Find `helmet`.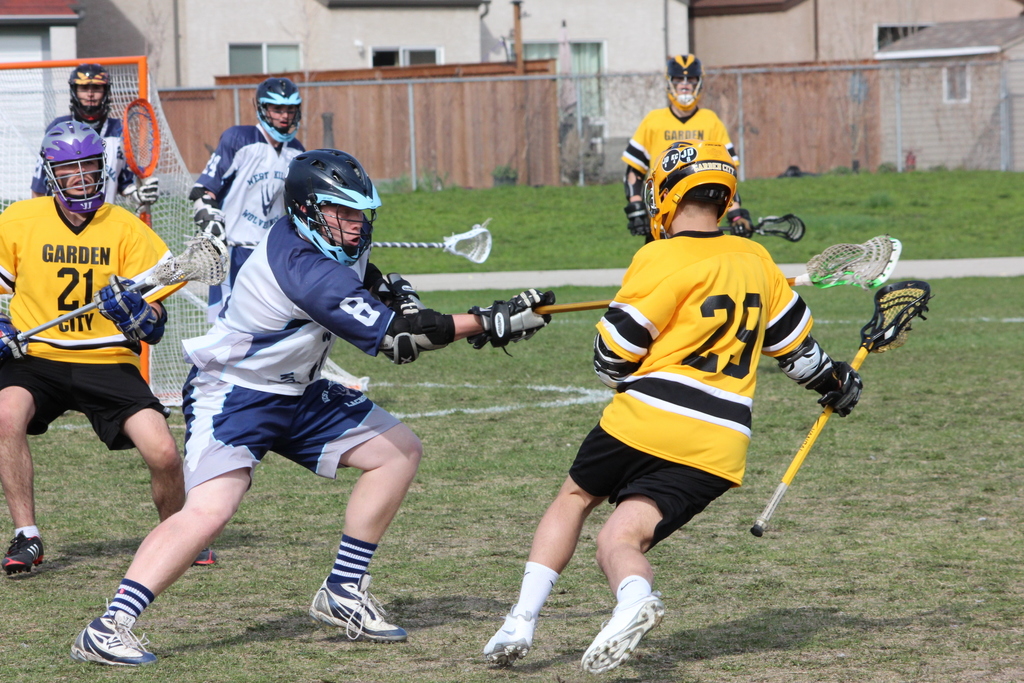
[x1=43, y1=114, x2=104, y2=218].
